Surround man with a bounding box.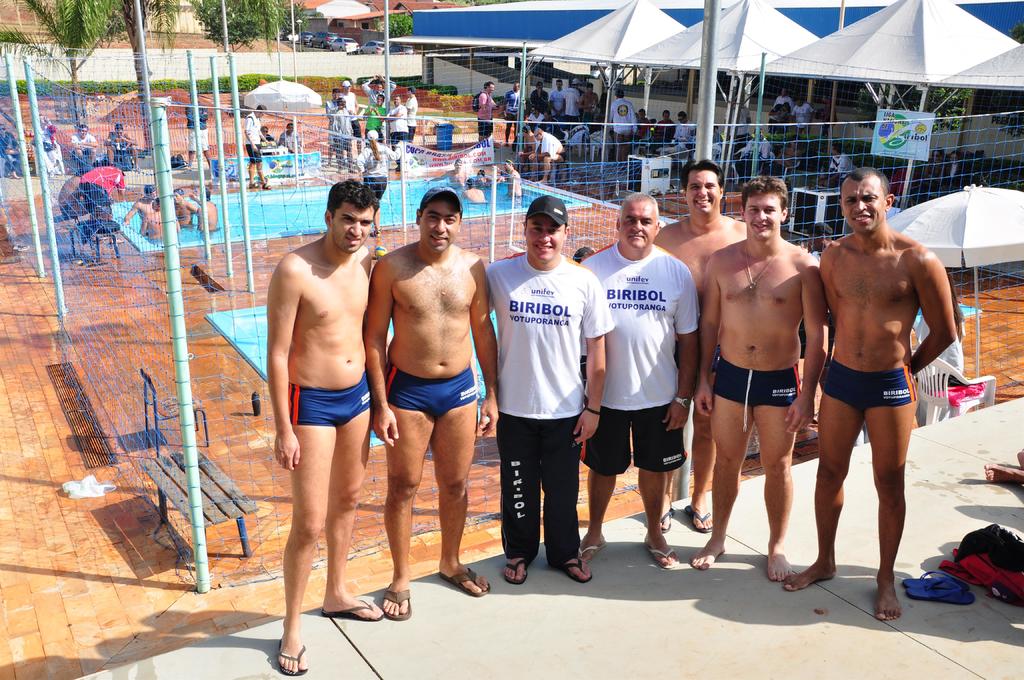
28 115 66 185.
